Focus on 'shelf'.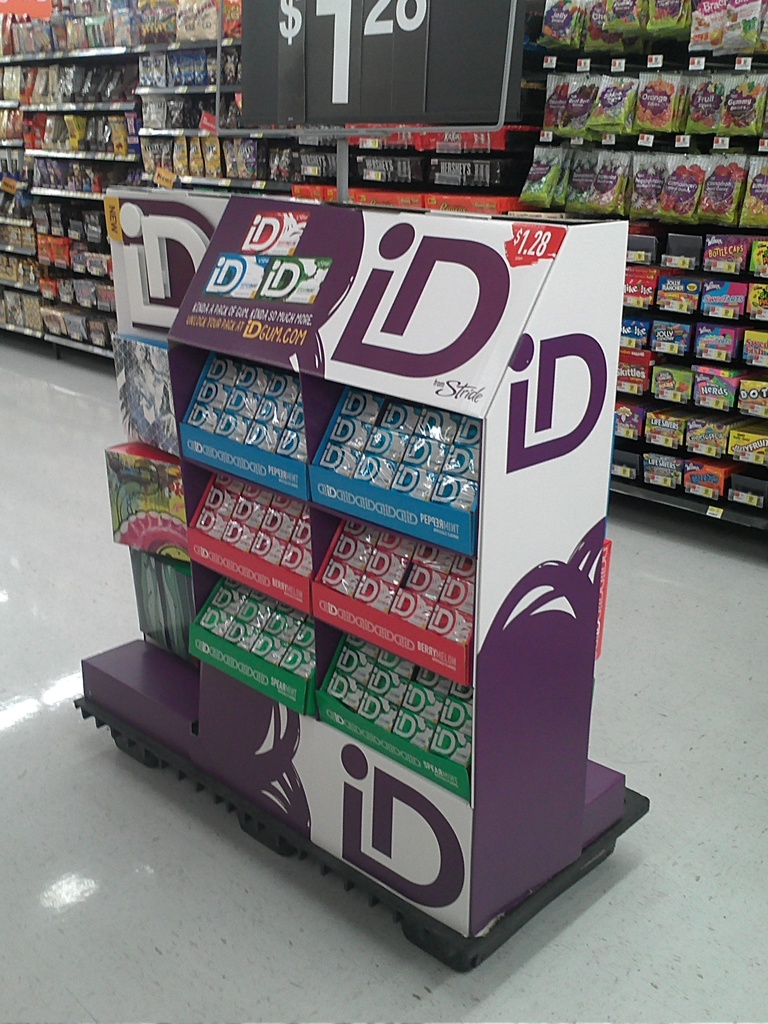
Focused at <region>289, 513, 464, 686</region>.
